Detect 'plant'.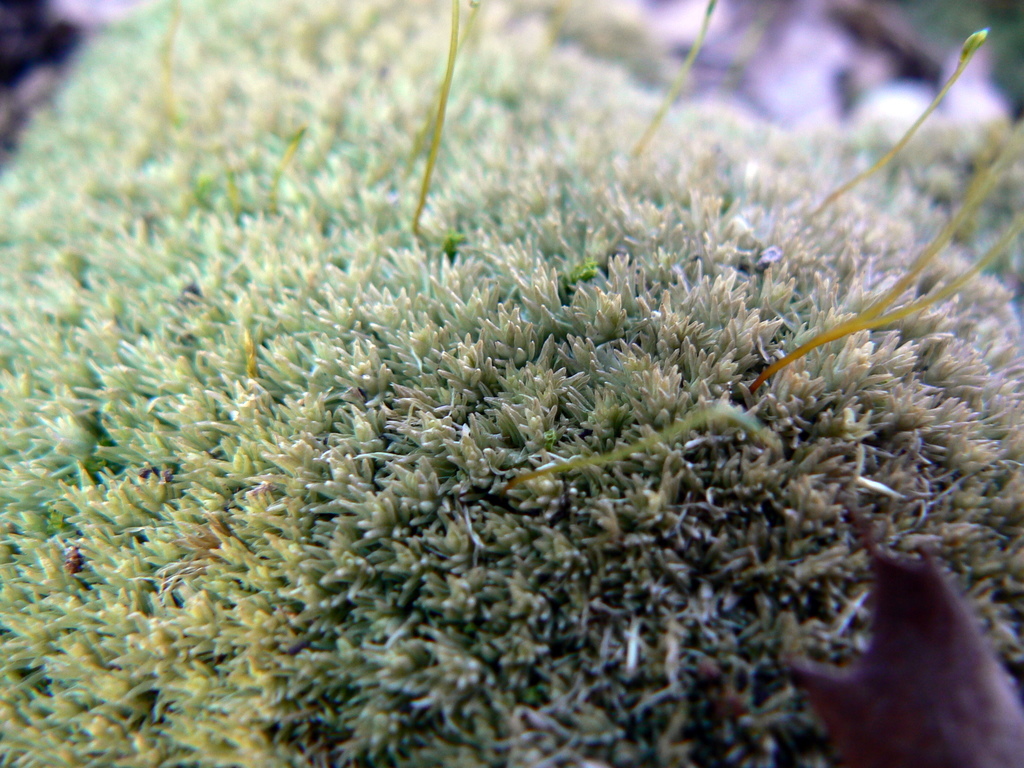
Detected at 43 26 1023 726.
